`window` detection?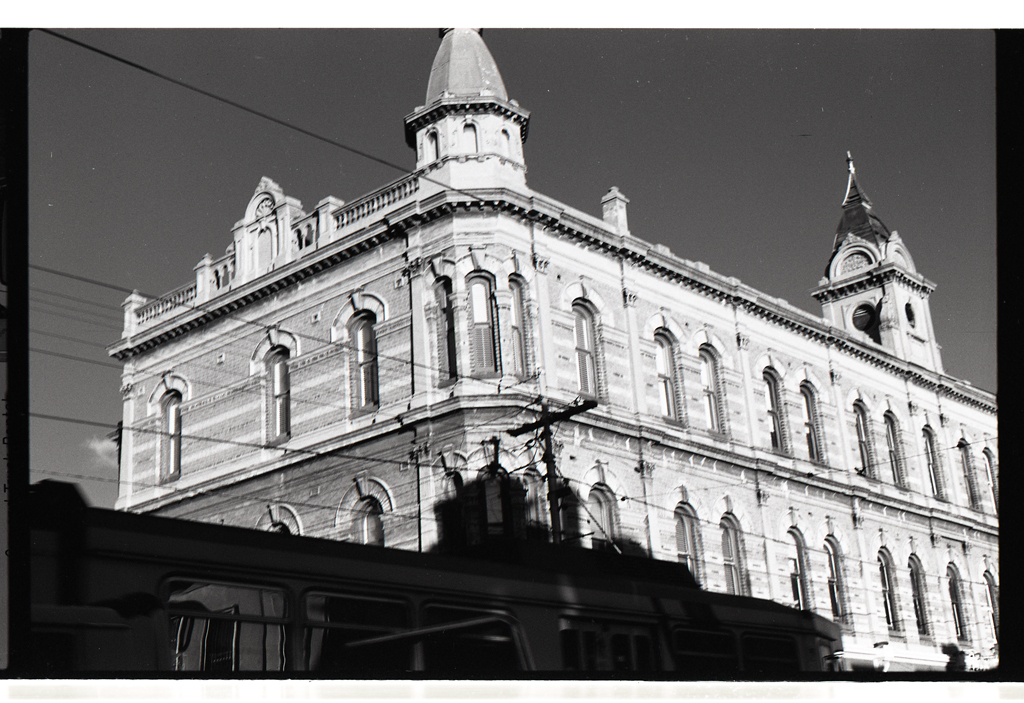
bbox=(983, 447, 999, 520)
